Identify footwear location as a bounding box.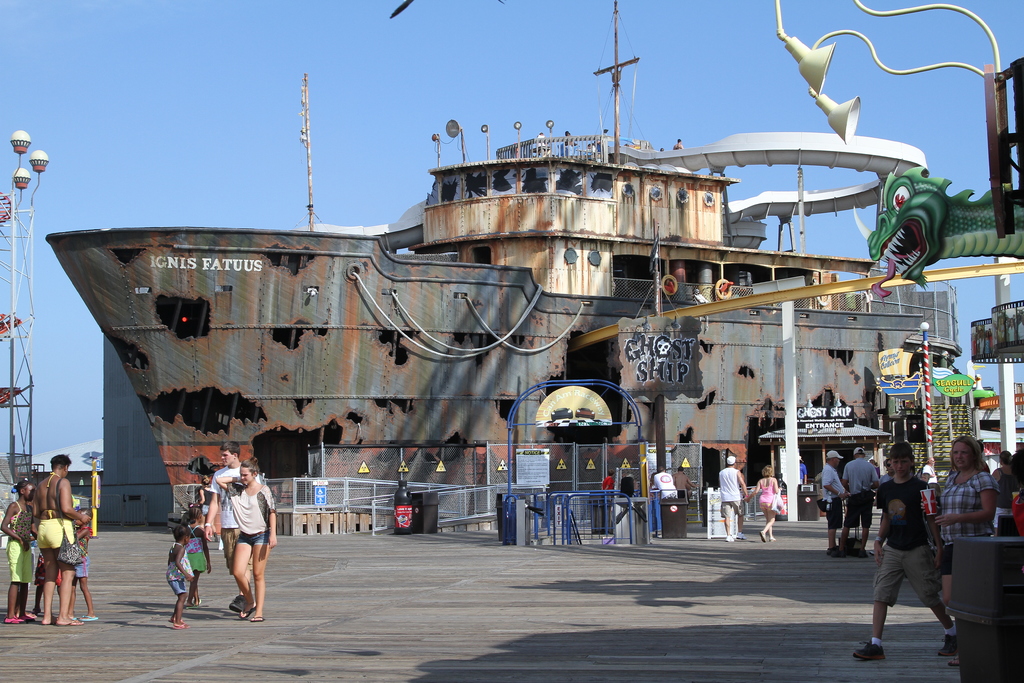
{"x1": 170, "y1": 620, "x2": 189, "y2": 631}.
